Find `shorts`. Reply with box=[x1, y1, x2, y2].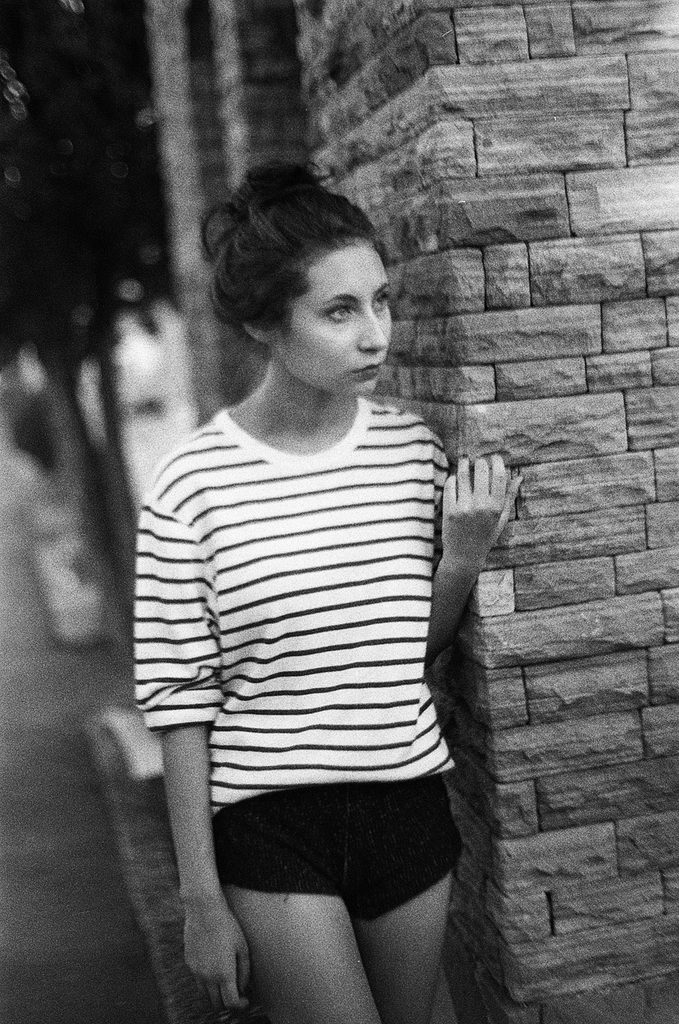
box=[198, 793, 472, 939].
